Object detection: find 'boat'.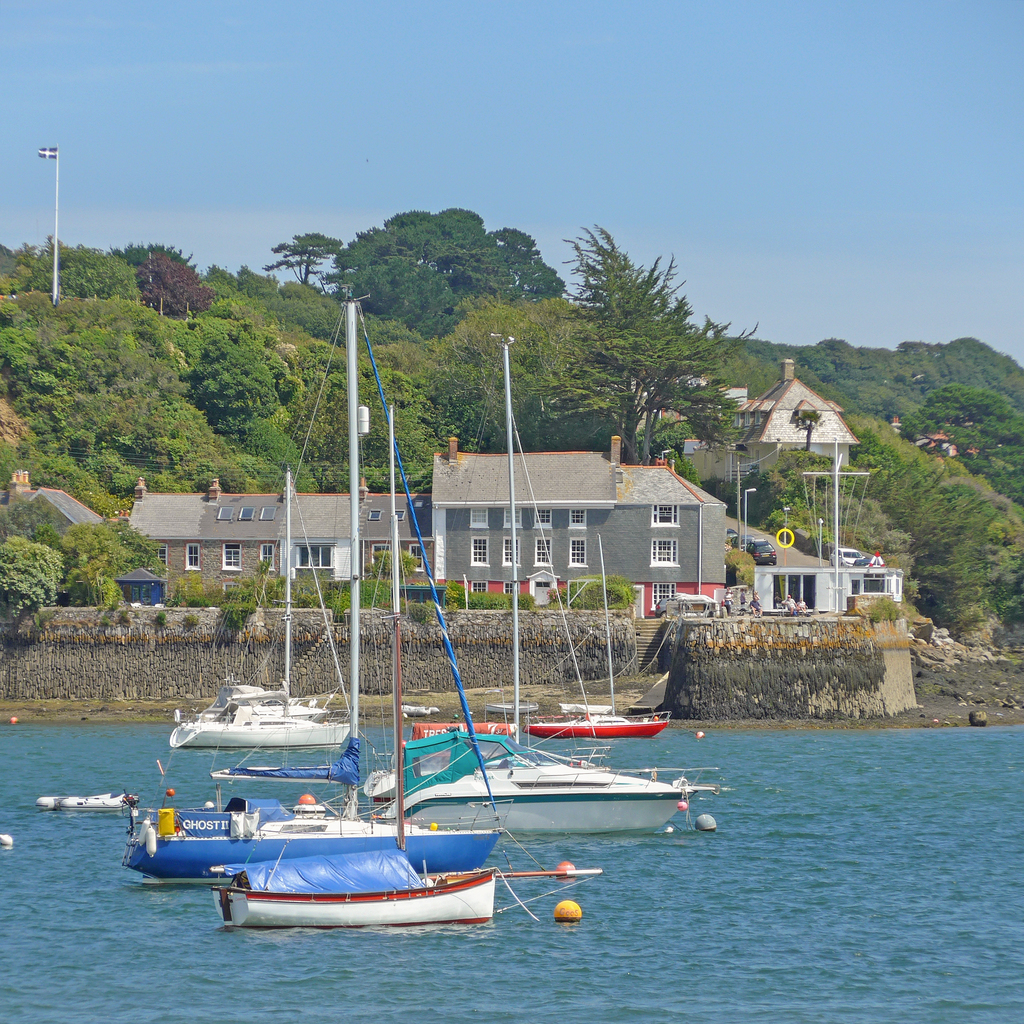
392/727/705/841.
